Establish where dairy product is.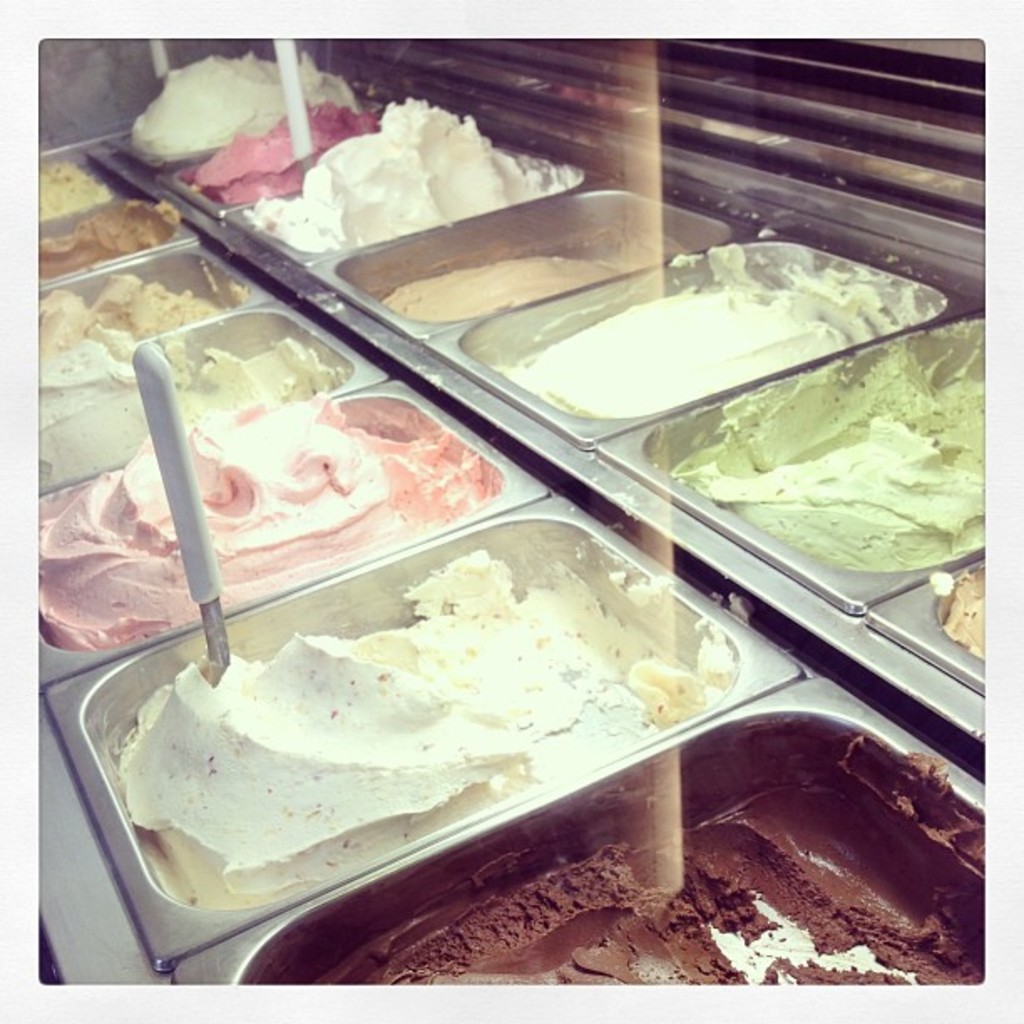
Established at bbox=(256, 714, 982, 987).
